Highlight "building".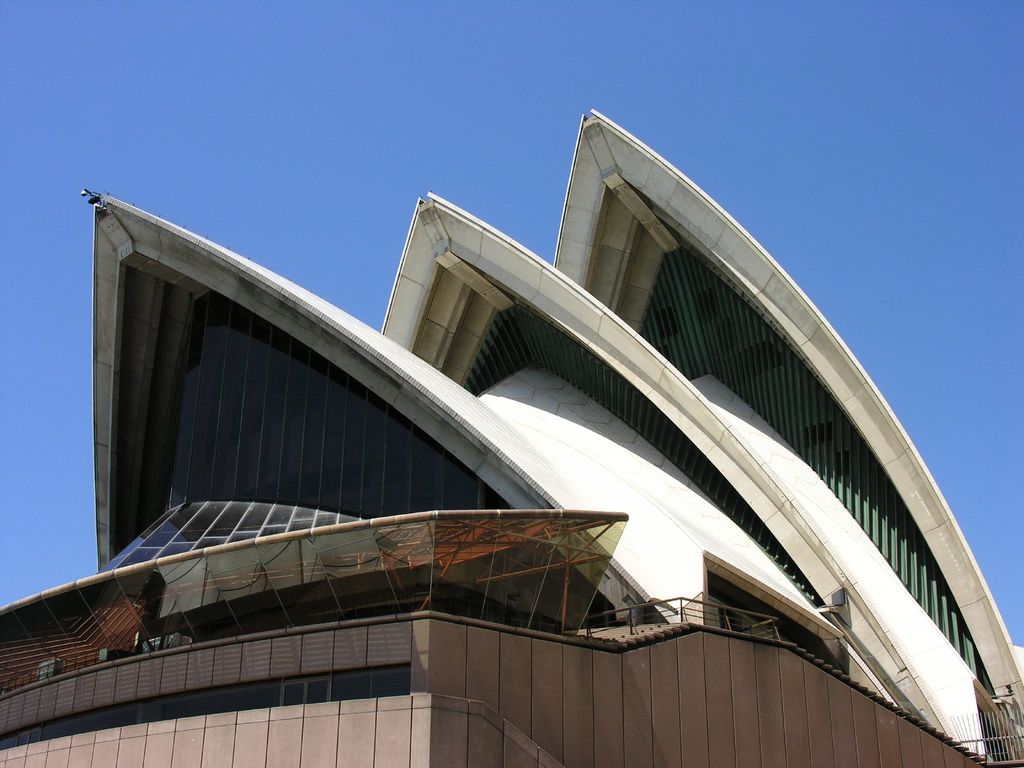
Highlighted region: {"x1": 0, "y1": 109, "x2": 1023, "y2": 765}.
